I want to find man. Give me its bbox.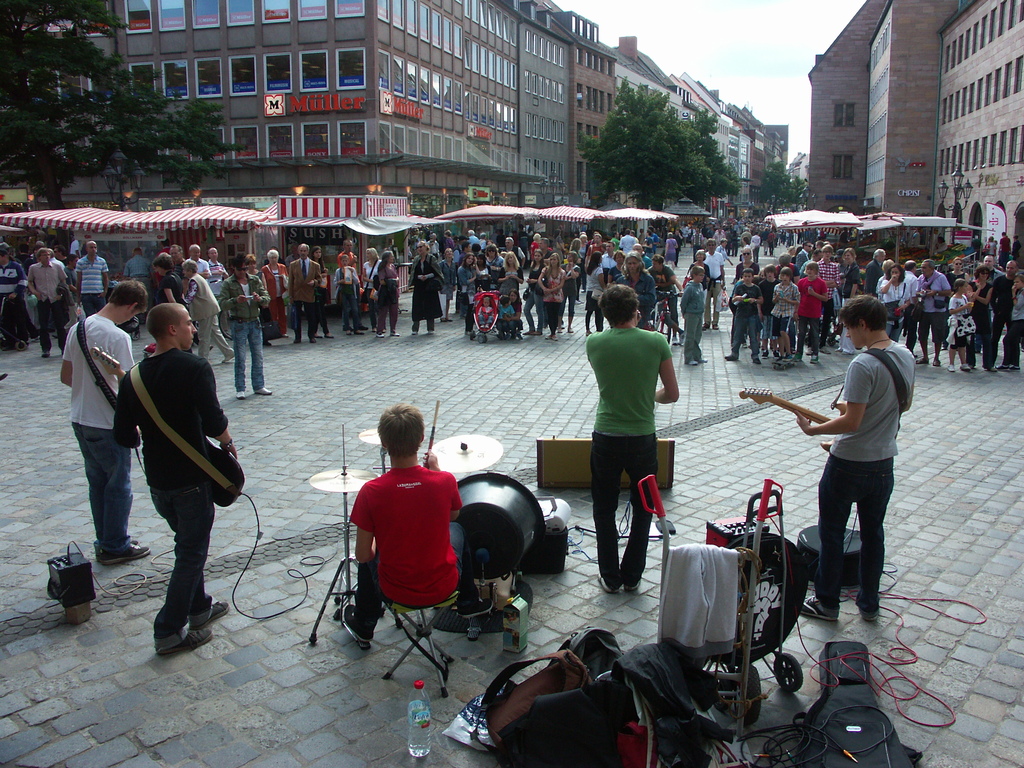
{"left": 74, "top": 237, "right": 108, "bottom": 319}.
